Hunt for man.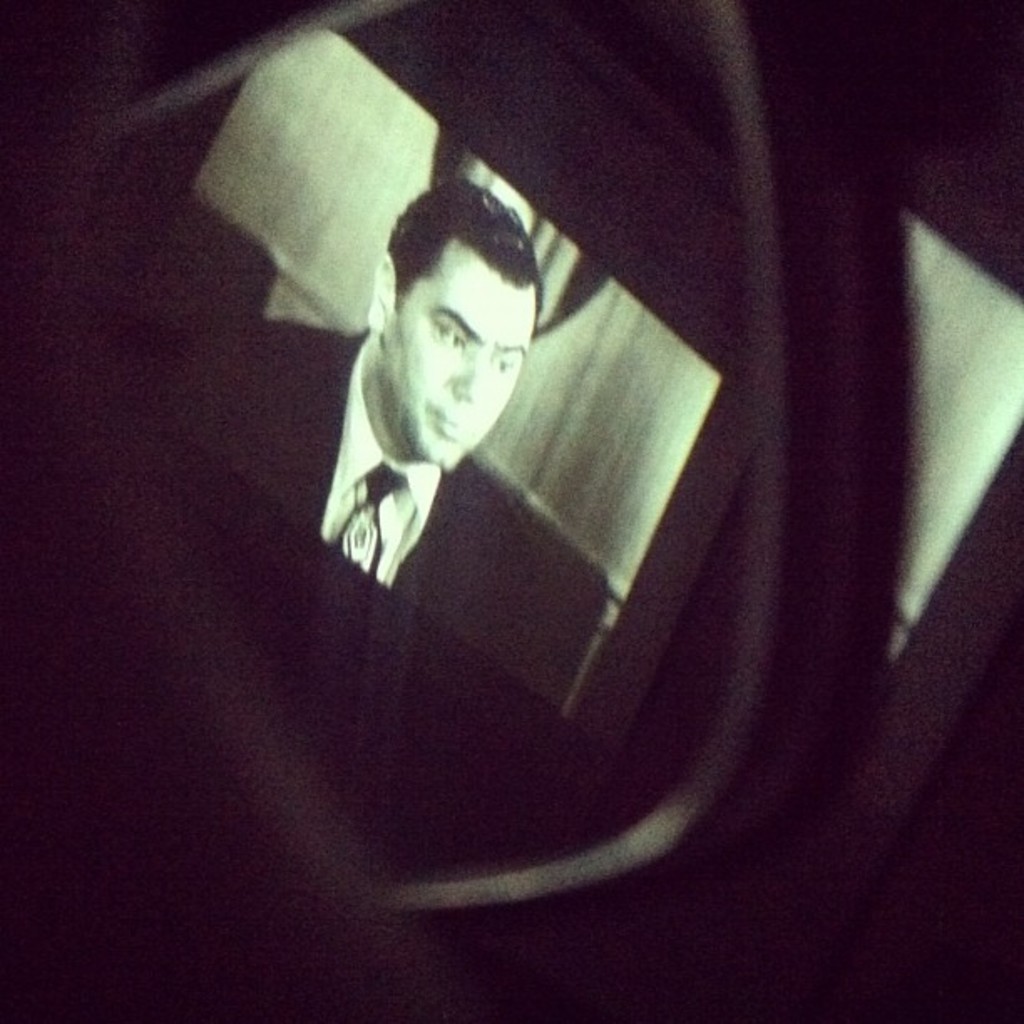
Hunted down at [305, 144, 738, 728].
